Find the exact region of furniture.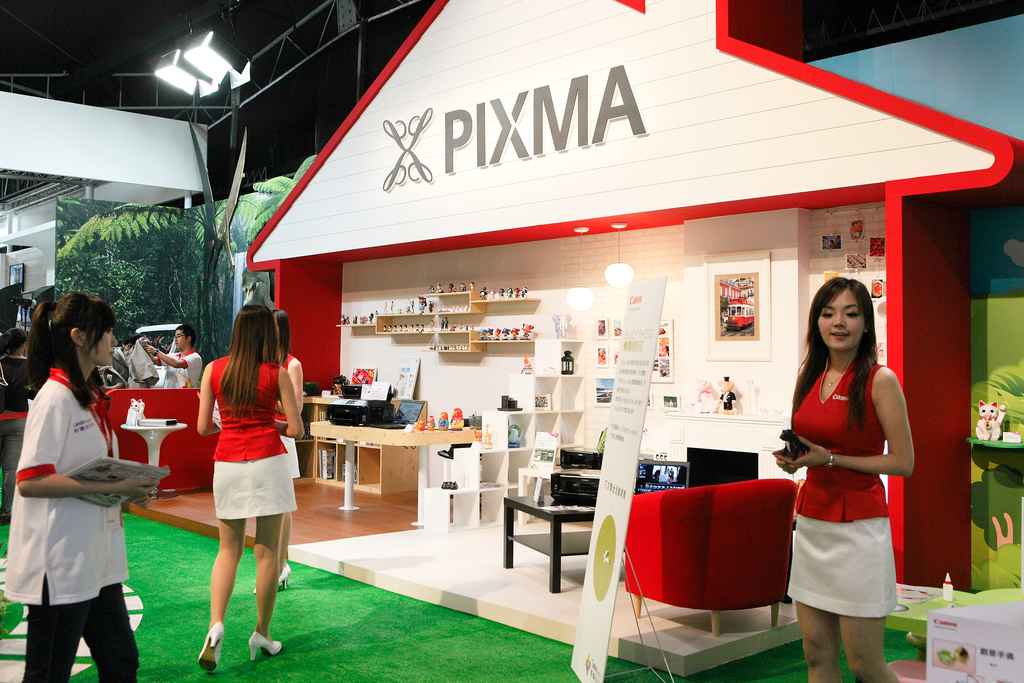
Exact region: Rect(503, 494, 596, 595).
